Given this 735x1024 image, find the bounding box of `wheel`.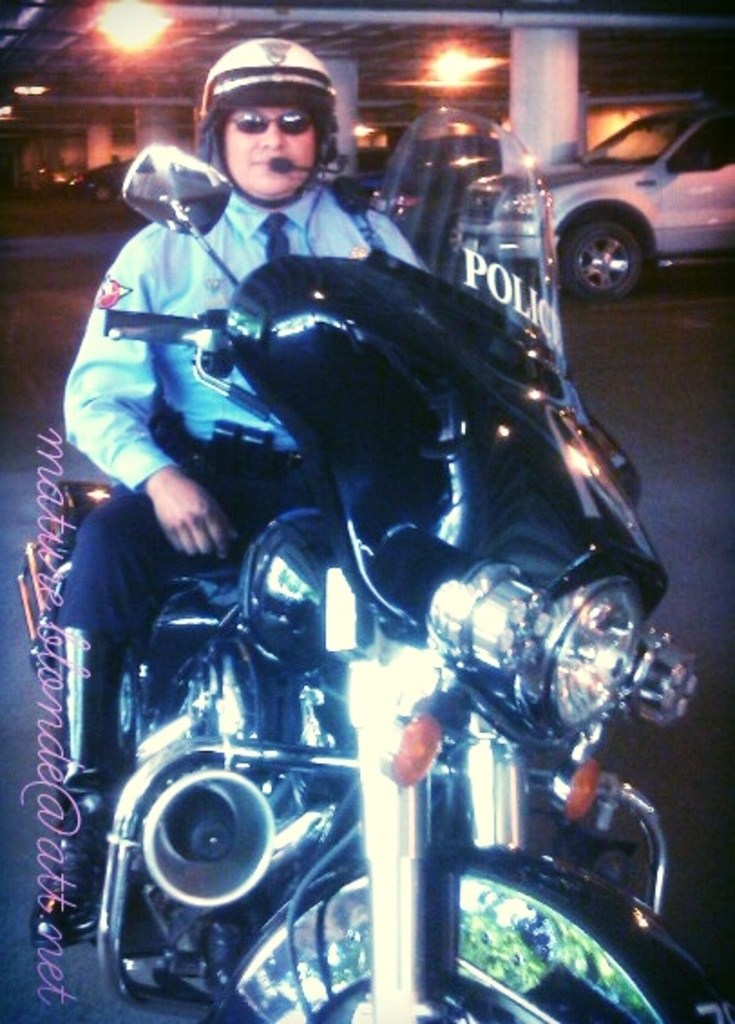
<bbox>94, 183, 112, 203</bbox>.
